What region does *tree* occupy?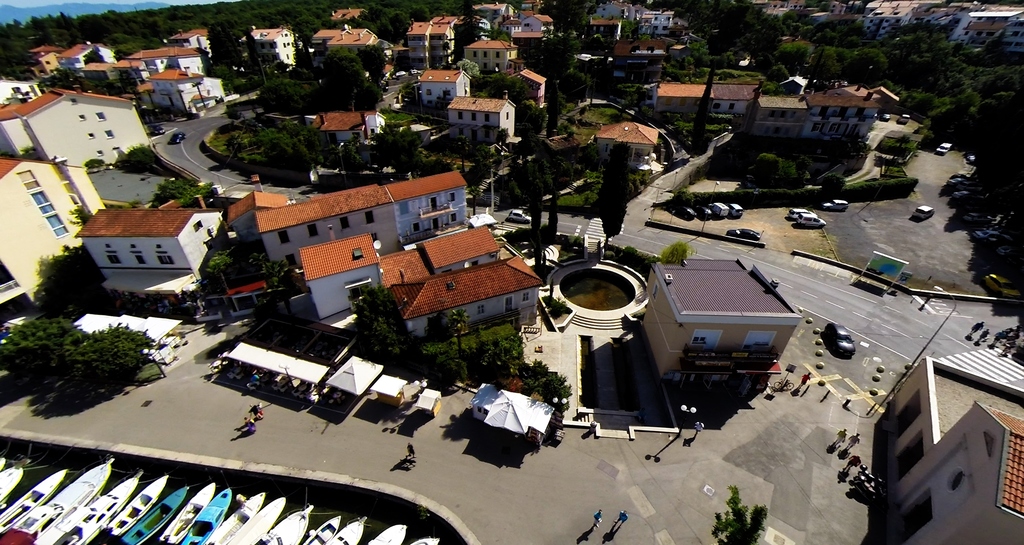
bbox=(689, 78, 723, 150).
